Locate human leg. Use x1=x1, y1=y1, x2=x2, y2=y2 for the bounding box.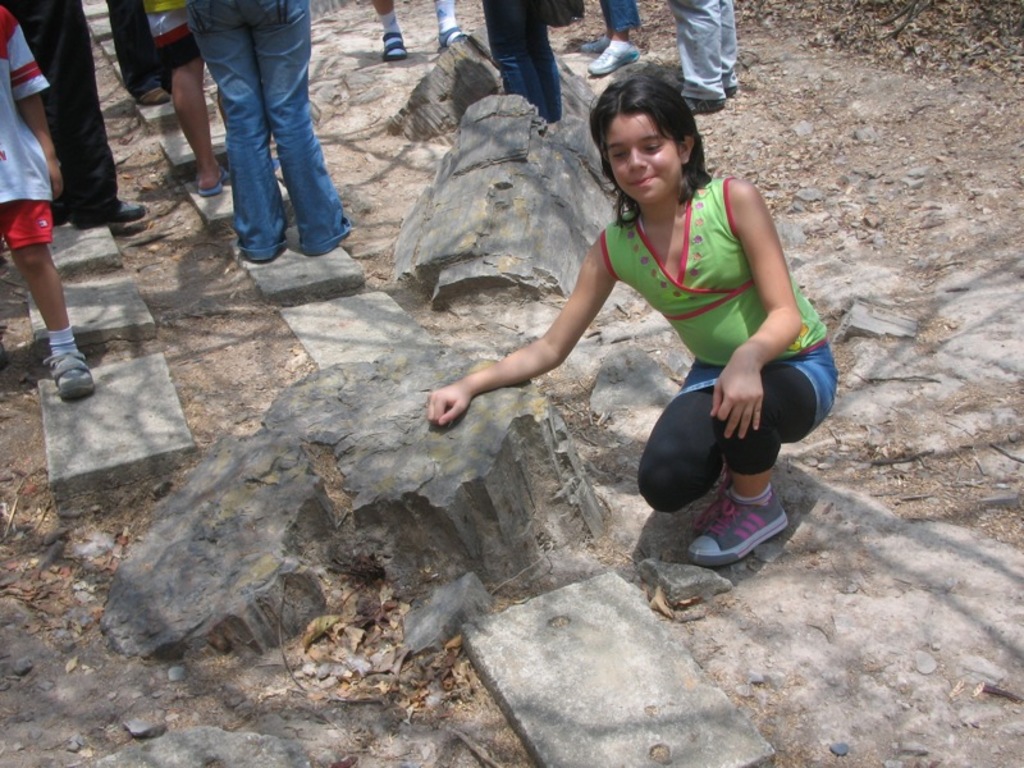
x1=524, y1=6, x2=568, y2=118.
